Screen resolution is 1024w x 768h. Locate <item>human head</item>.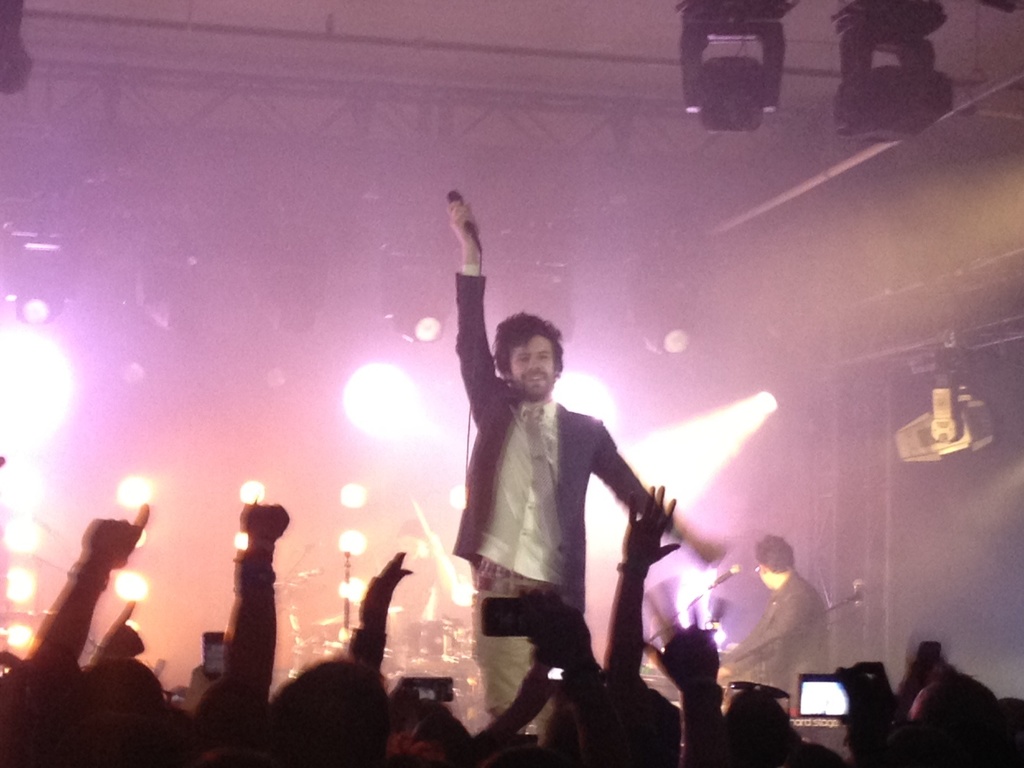
select_region(388, 691, 480, 767).
